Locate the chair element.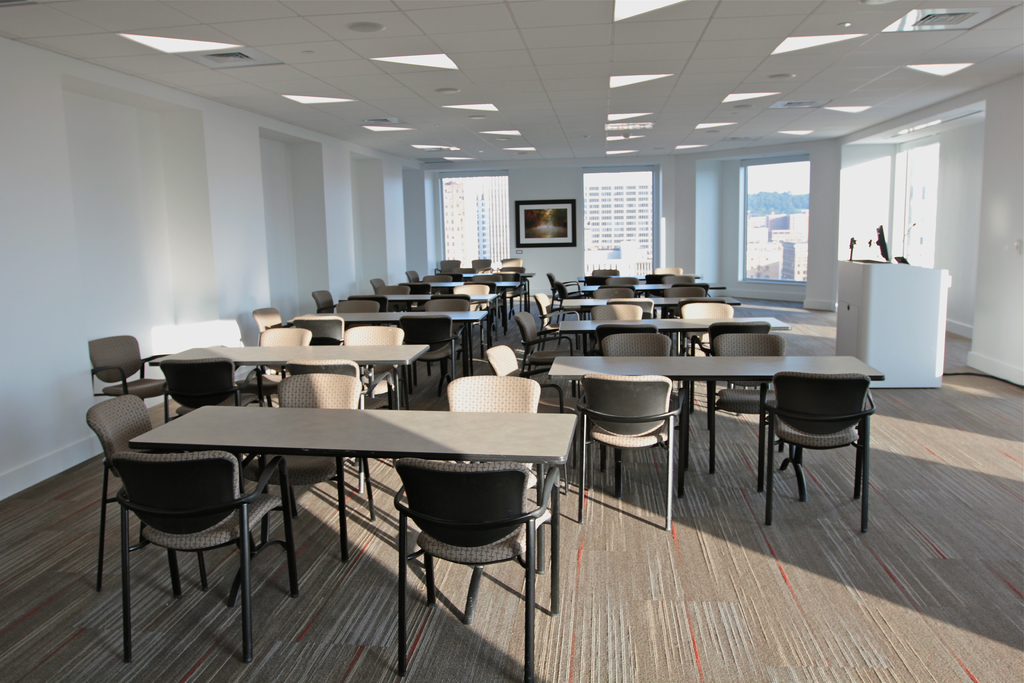
Element bbox: 295,317,340,346.
